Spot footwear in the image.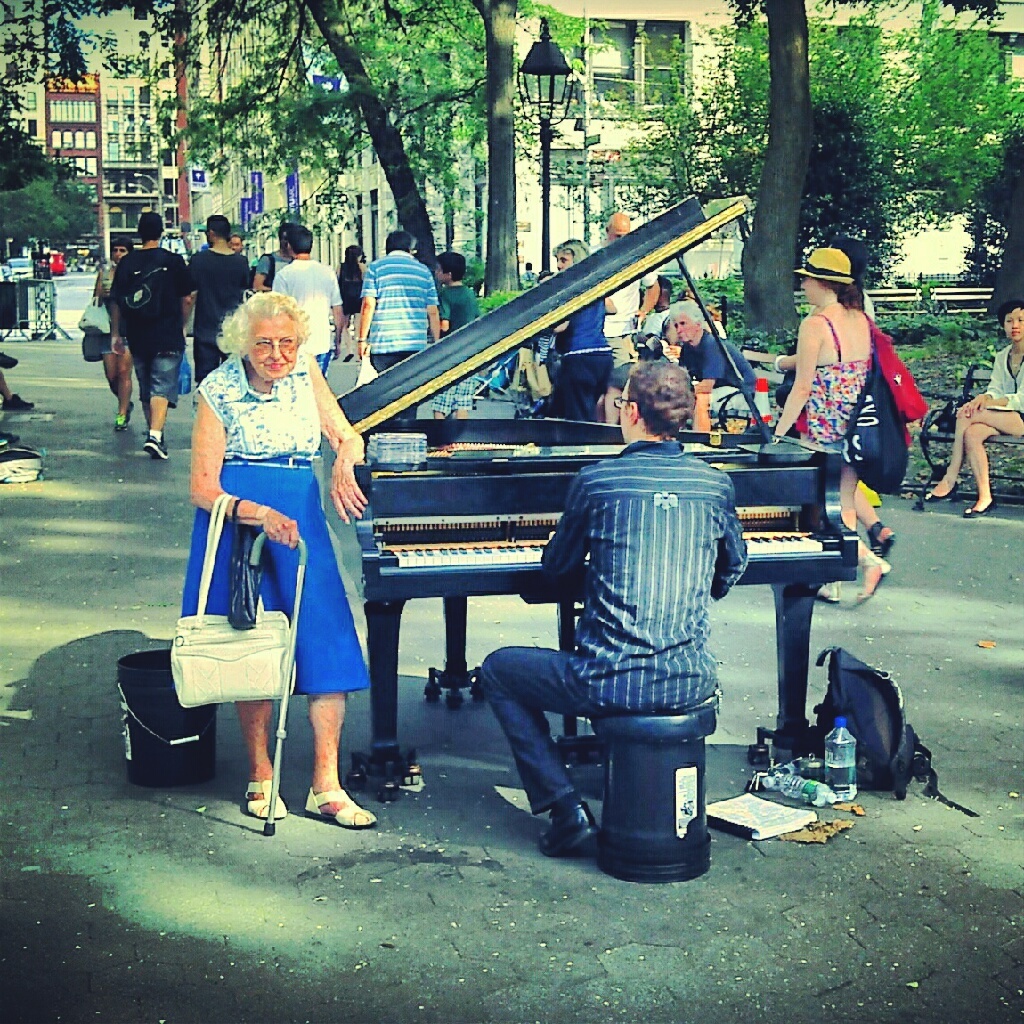
footwear found at bbox(536, 795, 600, 859).
